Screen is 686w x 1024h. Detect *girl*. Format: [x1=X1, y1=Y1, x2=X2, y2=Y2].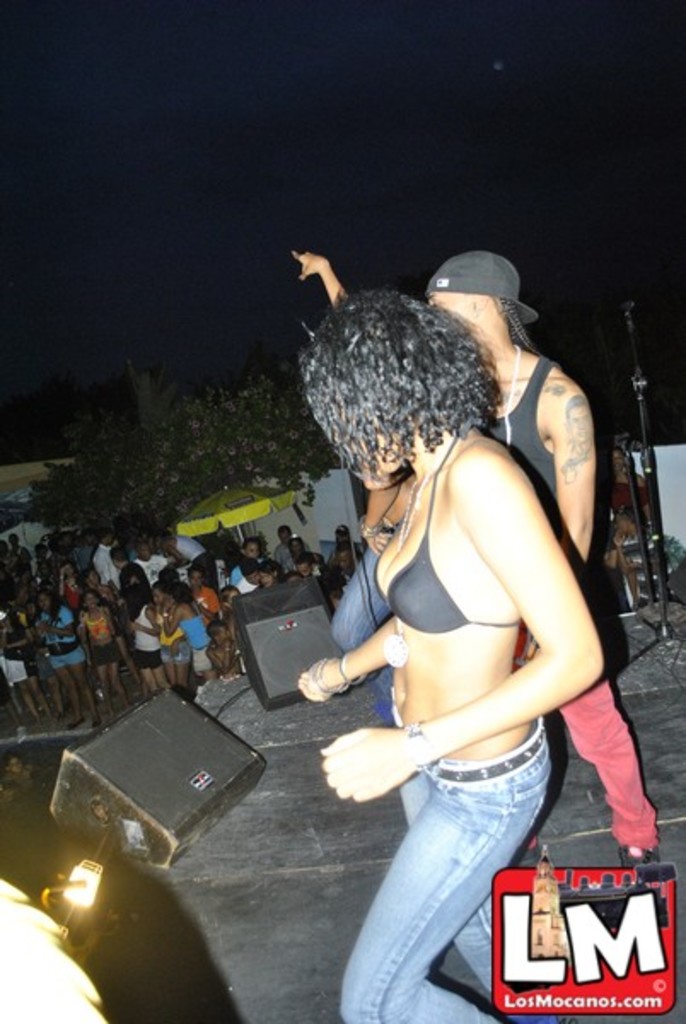
[x1=294, y1=282, x2=642, y2=1022].
